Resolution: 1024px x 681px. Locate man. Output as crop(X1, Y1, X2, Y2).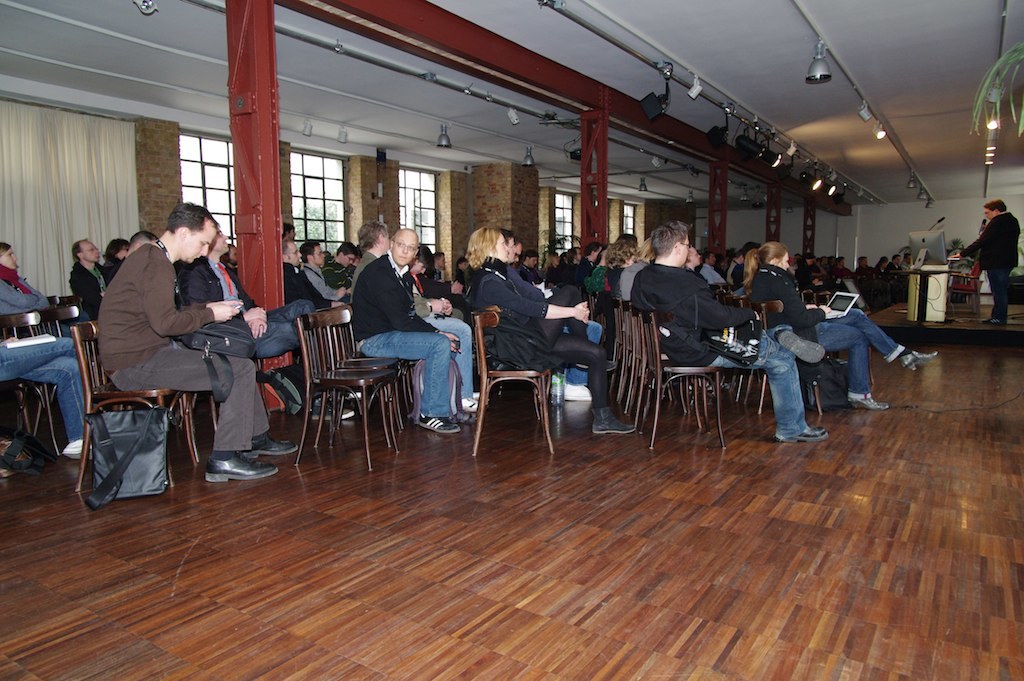
crop(628, 220, 827, 446).
